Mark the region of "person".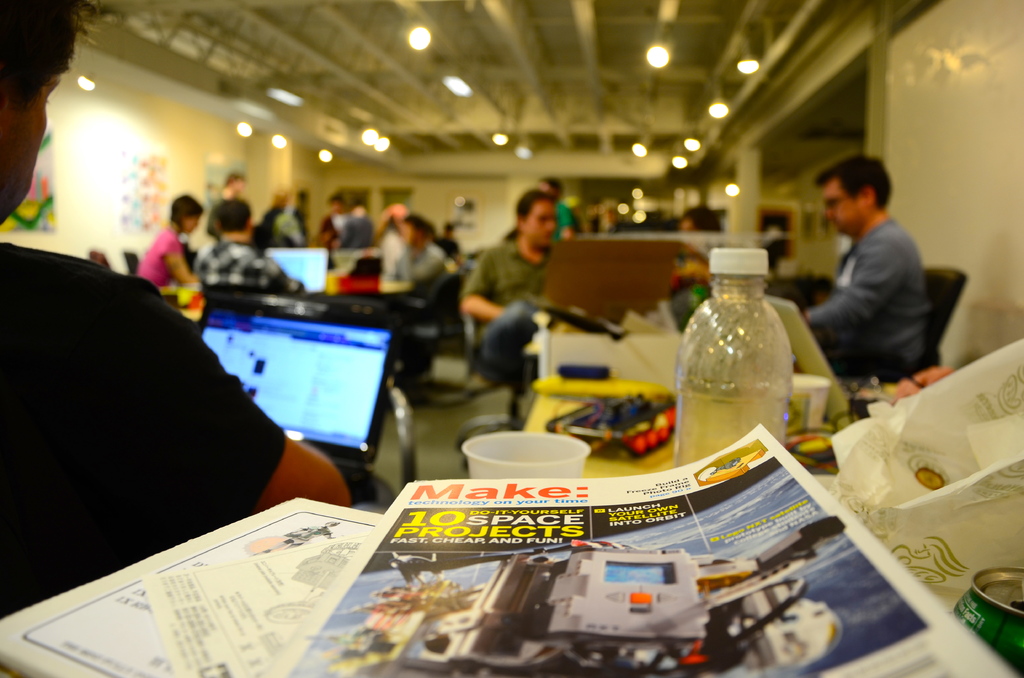
Region: bbox=[125, 187, 204, 282].
